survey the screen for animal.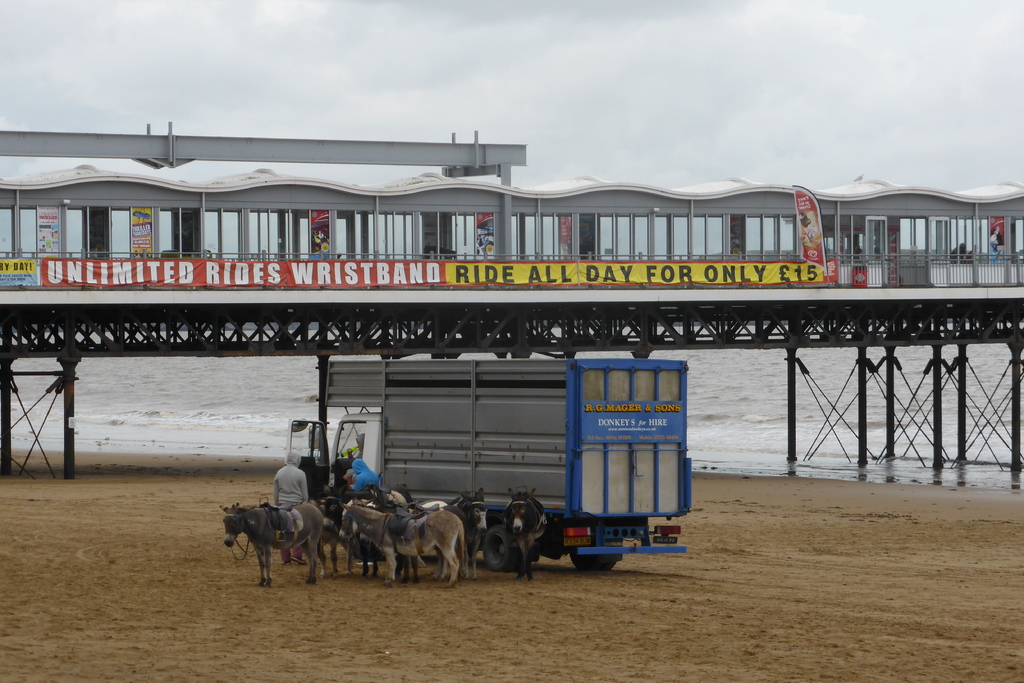
Survey found: [337, 498, 467, 594].
